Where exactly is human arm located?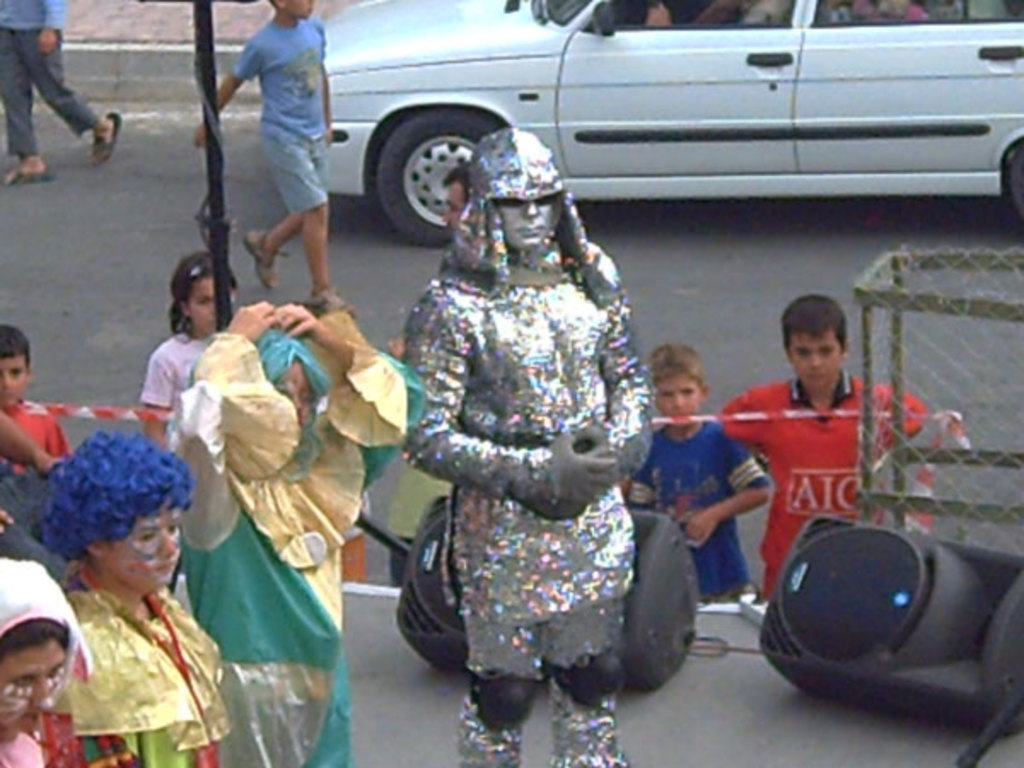
Its bounding box is (x1=283, y1=295, x2=416, y2=485).
